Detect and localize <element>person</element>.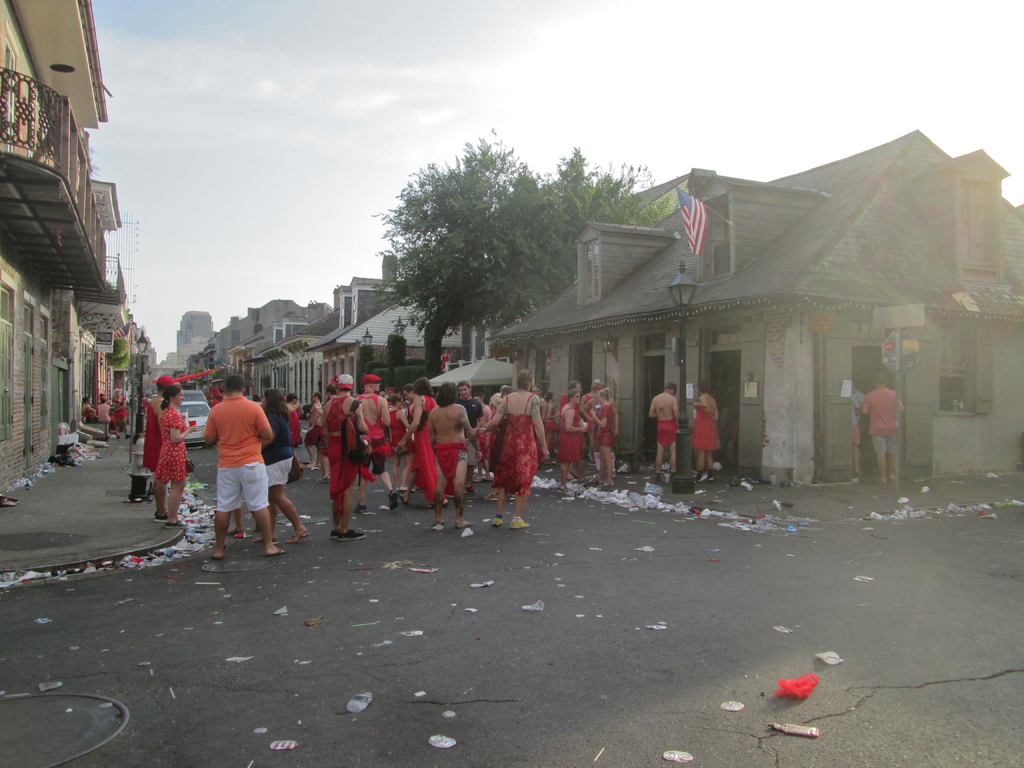
Localized at [556, 388, 590, 495].
